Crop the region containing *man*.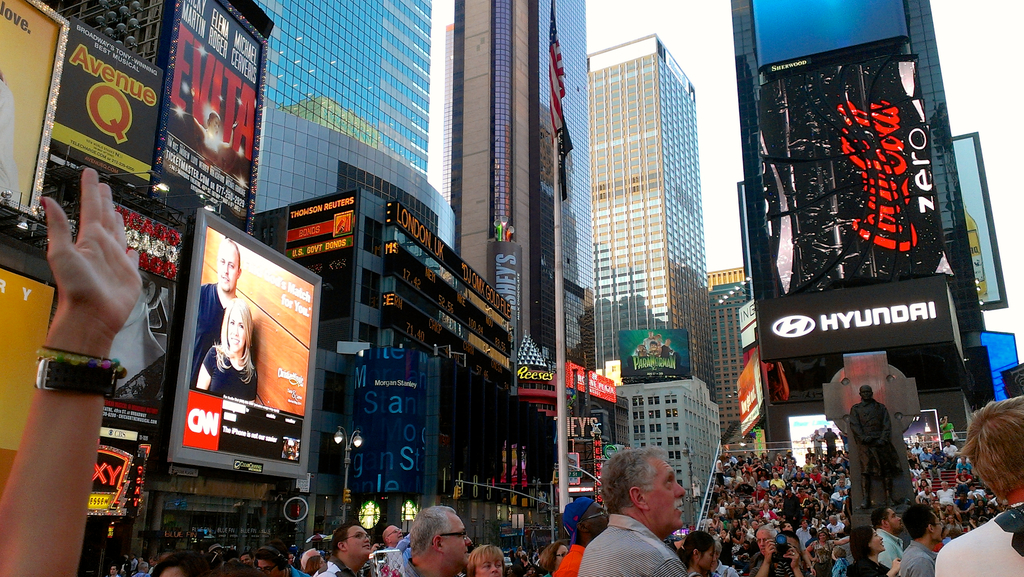
Crop region: crop(400, 502, 475, 576).
